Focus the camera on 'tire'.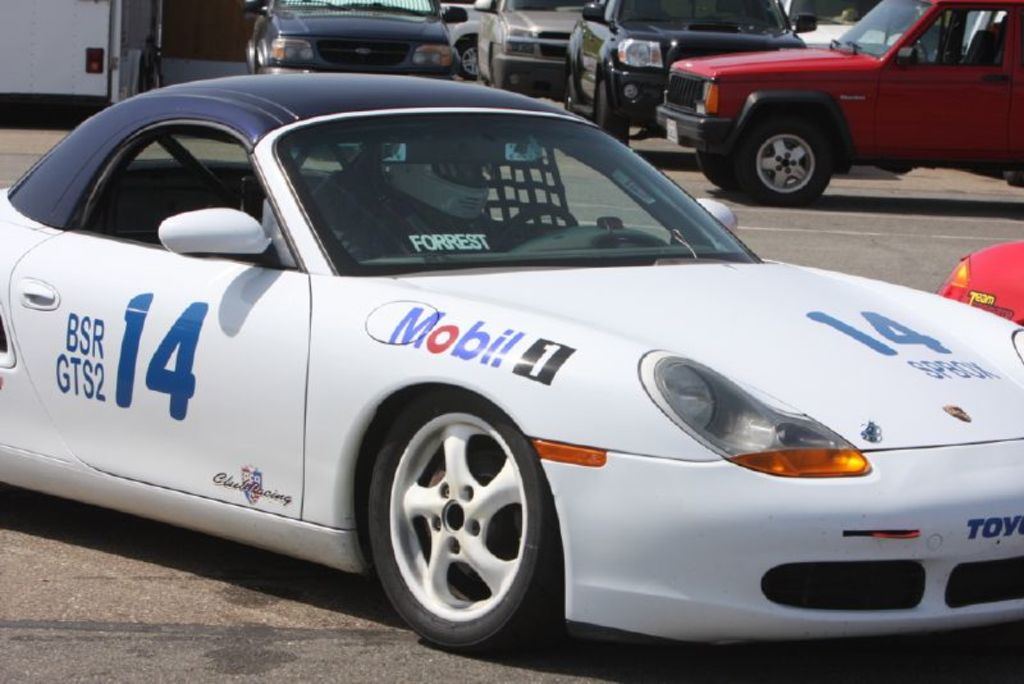
Focus region: 599:90:634:146.
